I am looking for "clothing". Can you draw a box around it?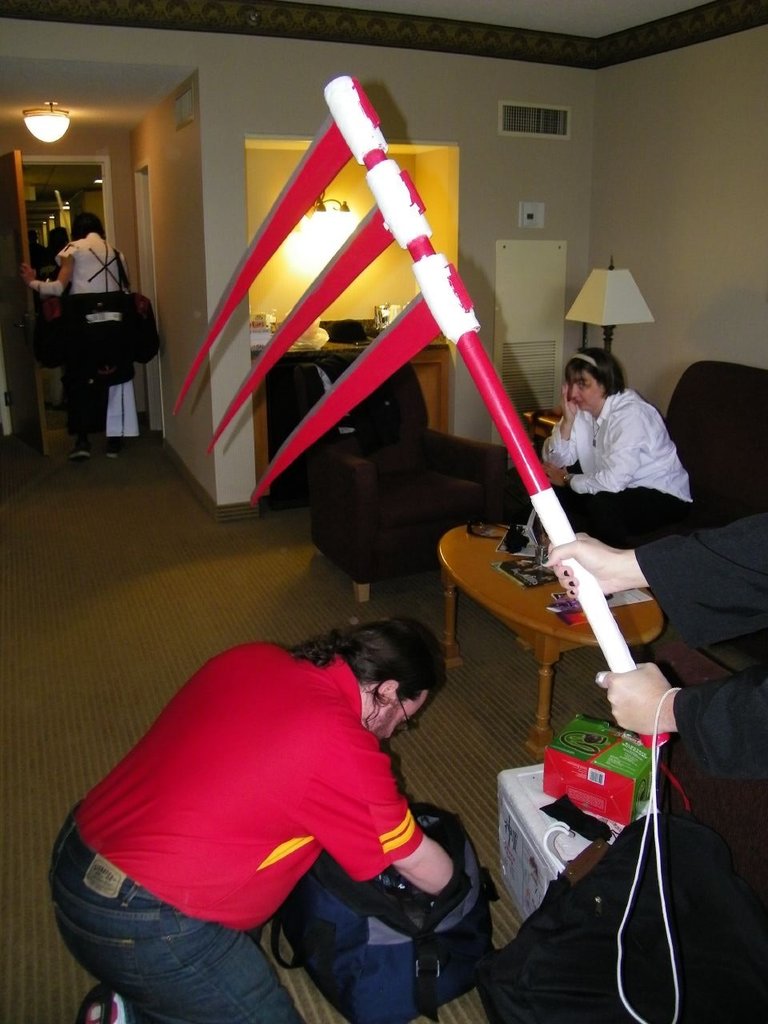
Sure, the bounding box is x1=46, y1=632, x2=422, y2=1023.
